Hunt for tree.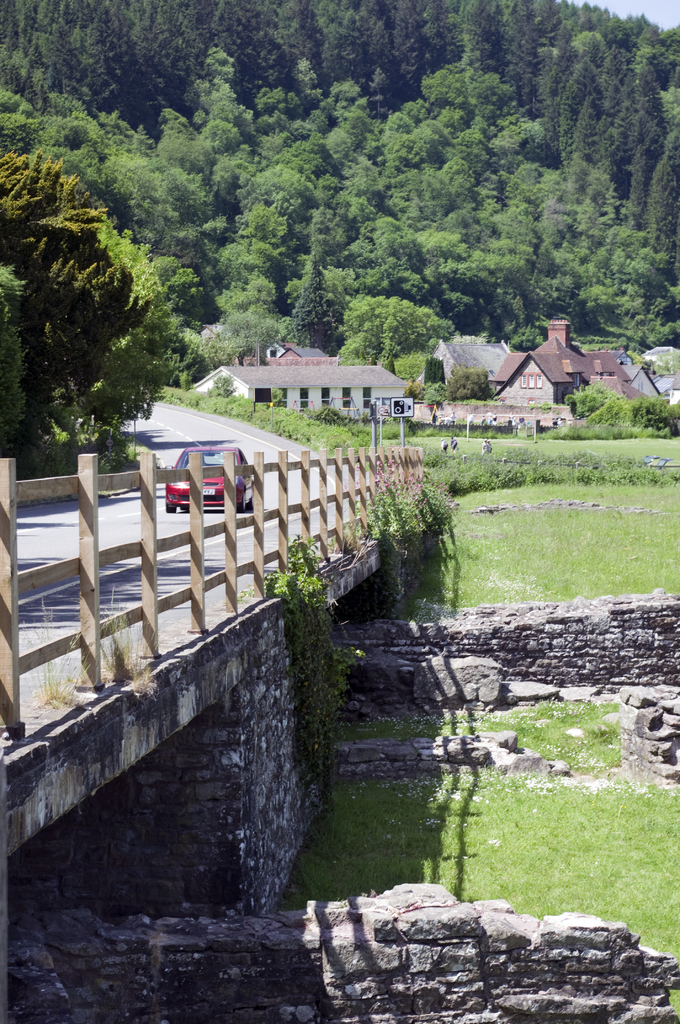
Hunted down at [608,51,679,229].
